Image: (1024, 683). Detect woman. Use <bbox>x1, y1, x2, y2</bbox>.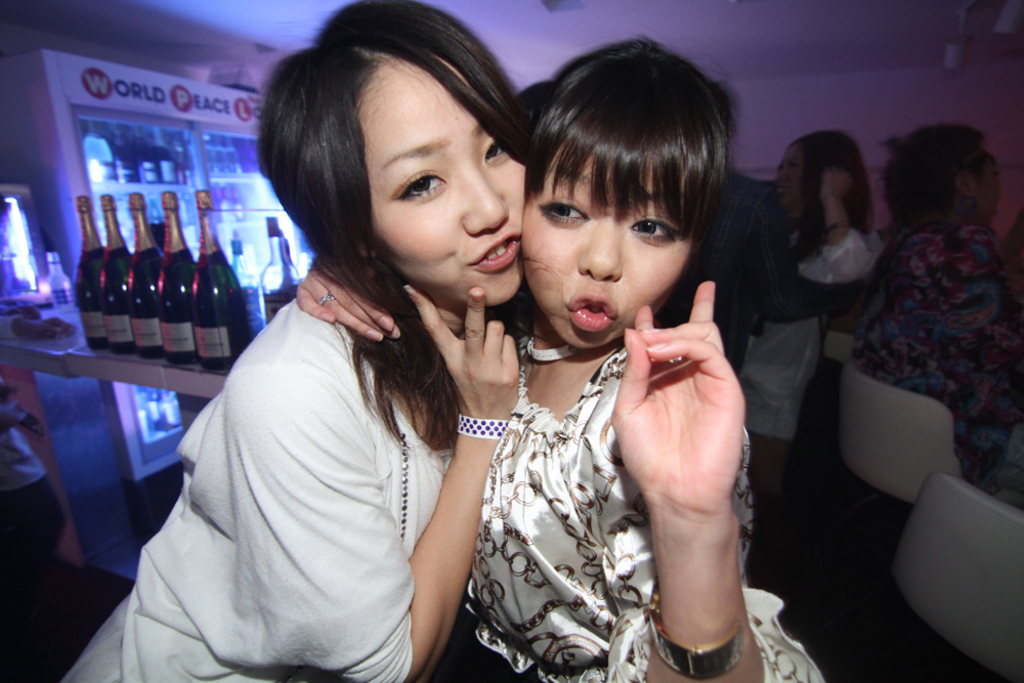
<bbox>464, 61, 766, 682</bbox>.
